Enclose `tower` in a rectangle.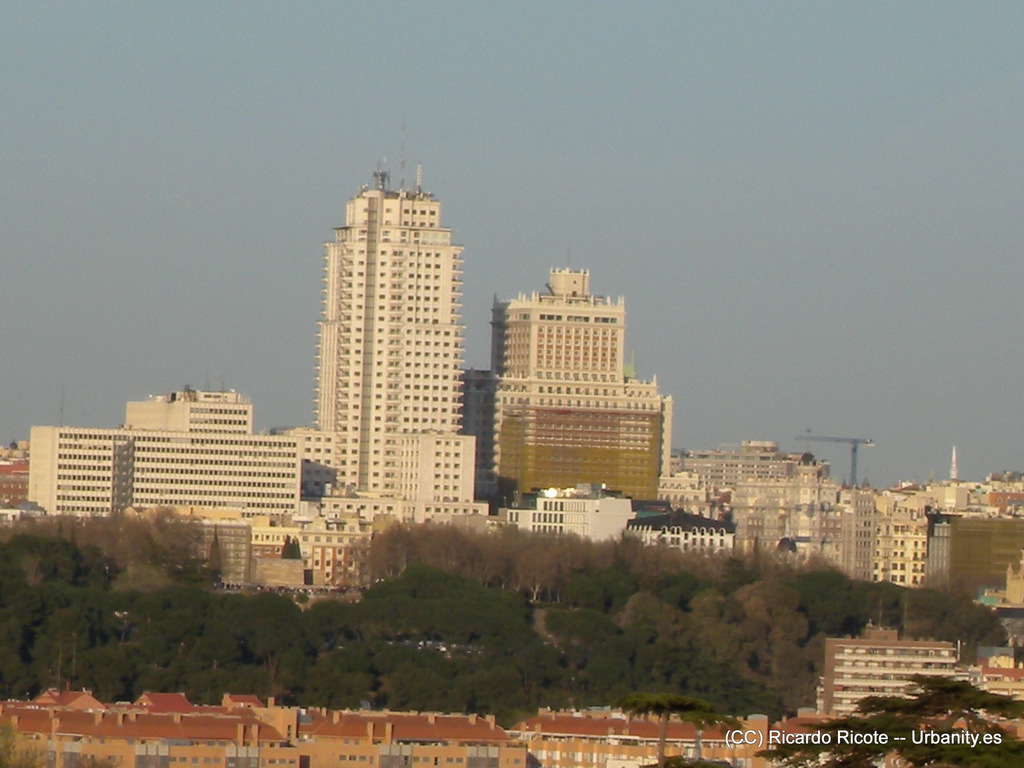
(878, 474, 1023, 586).
